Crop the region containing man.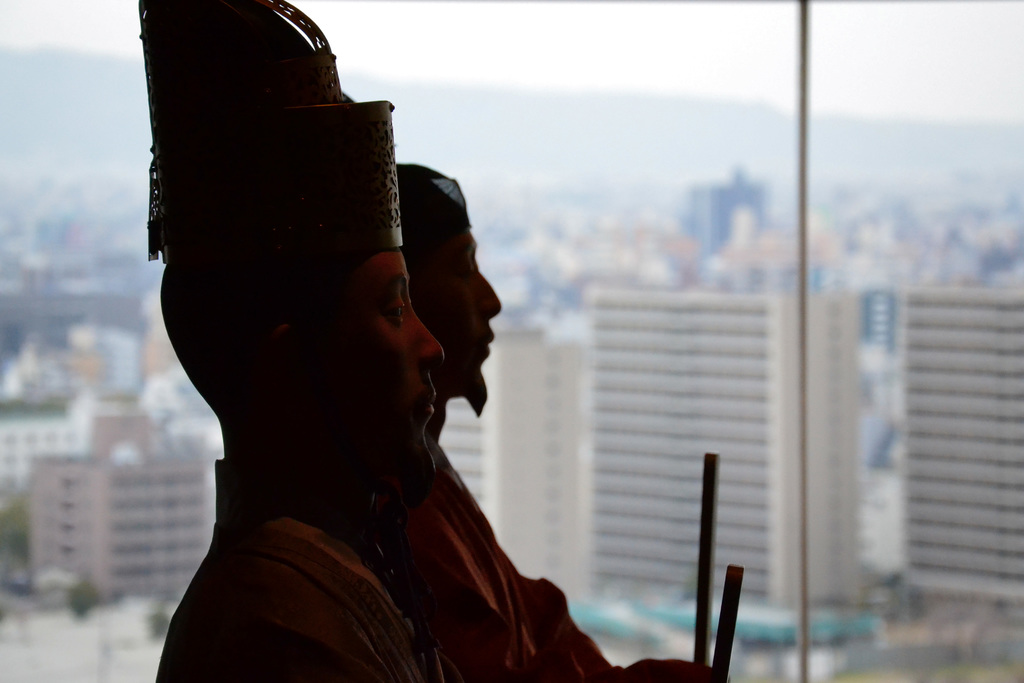
Crop region: select_region(400, 161, 724, 682).
